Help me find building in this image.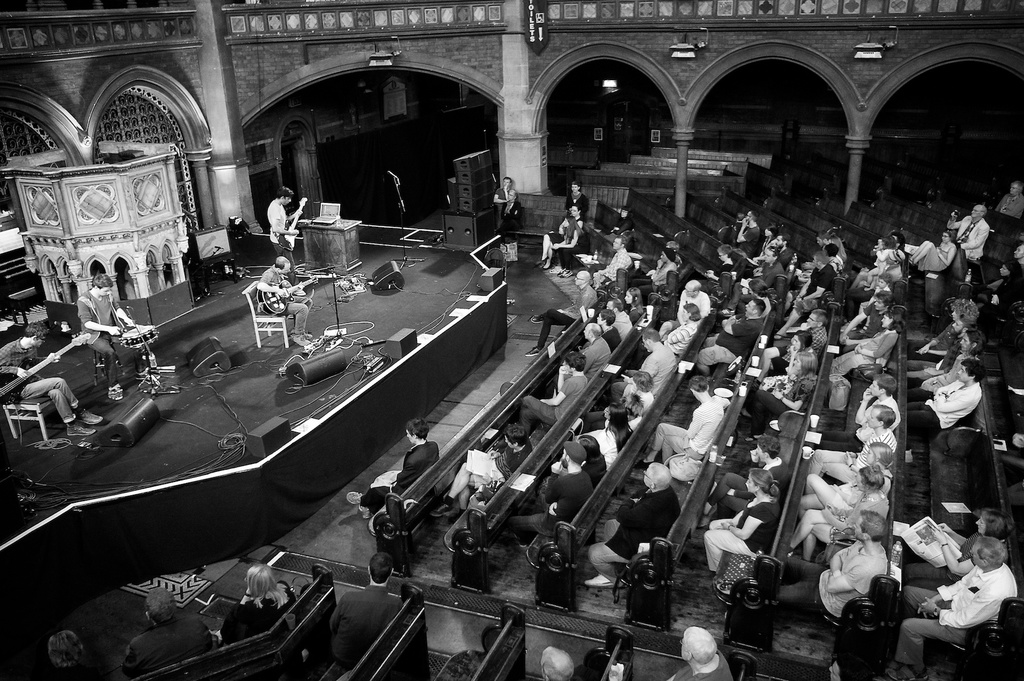
Found it: bbox(0, 0, 1023, 680).
